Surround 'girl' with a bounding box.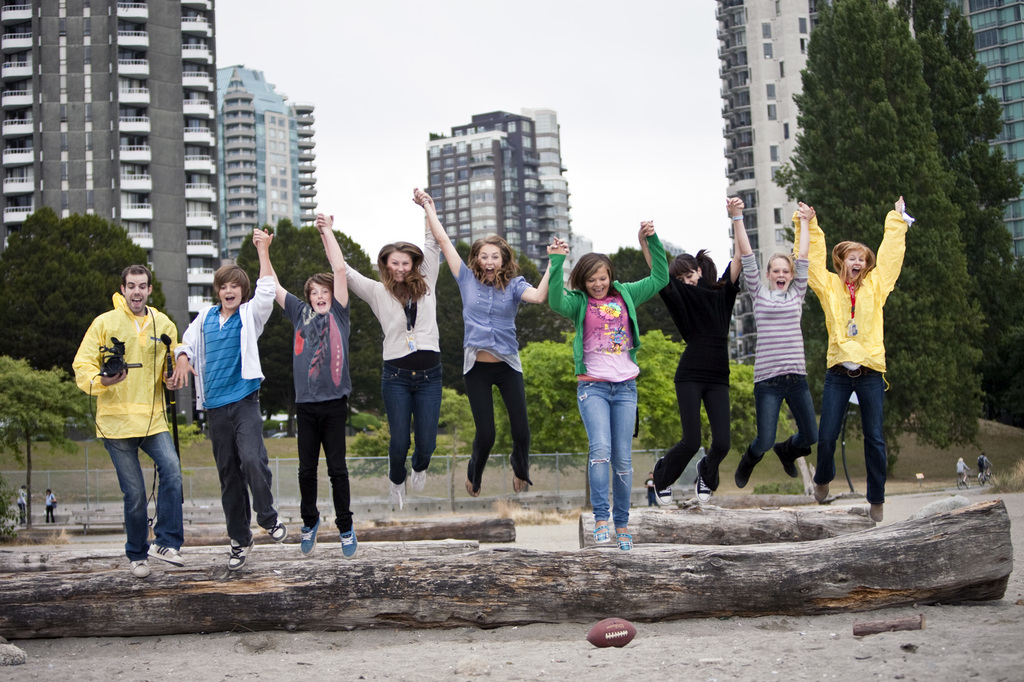
[x1=324, y1=193, x2=445, y2=516].
